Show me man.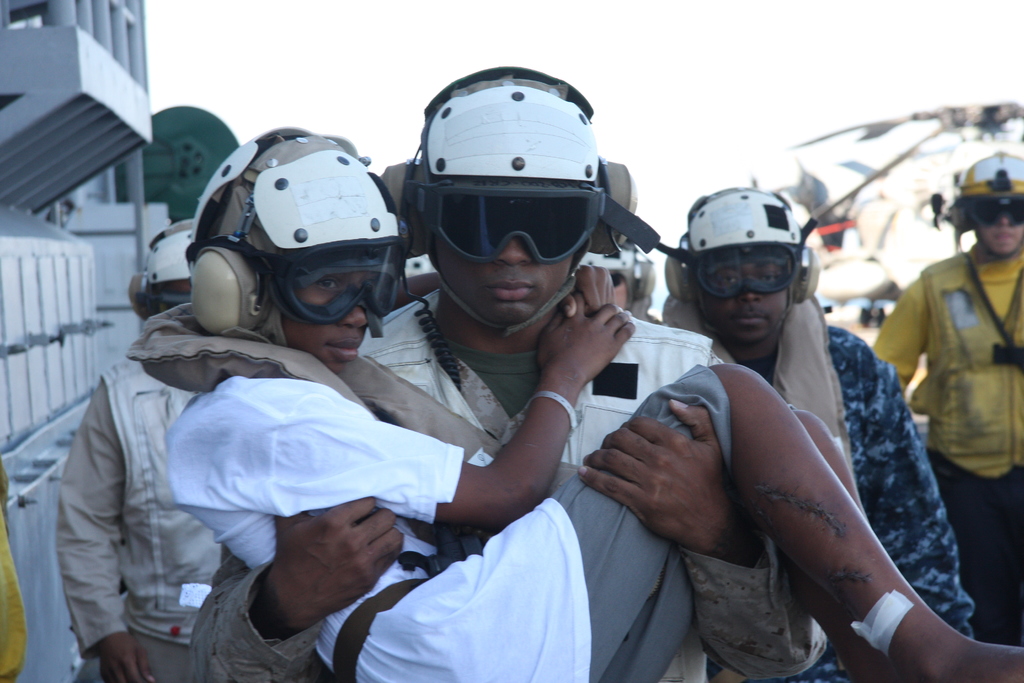
man is here: (left=662, top=183, right=974, bottom=682).
